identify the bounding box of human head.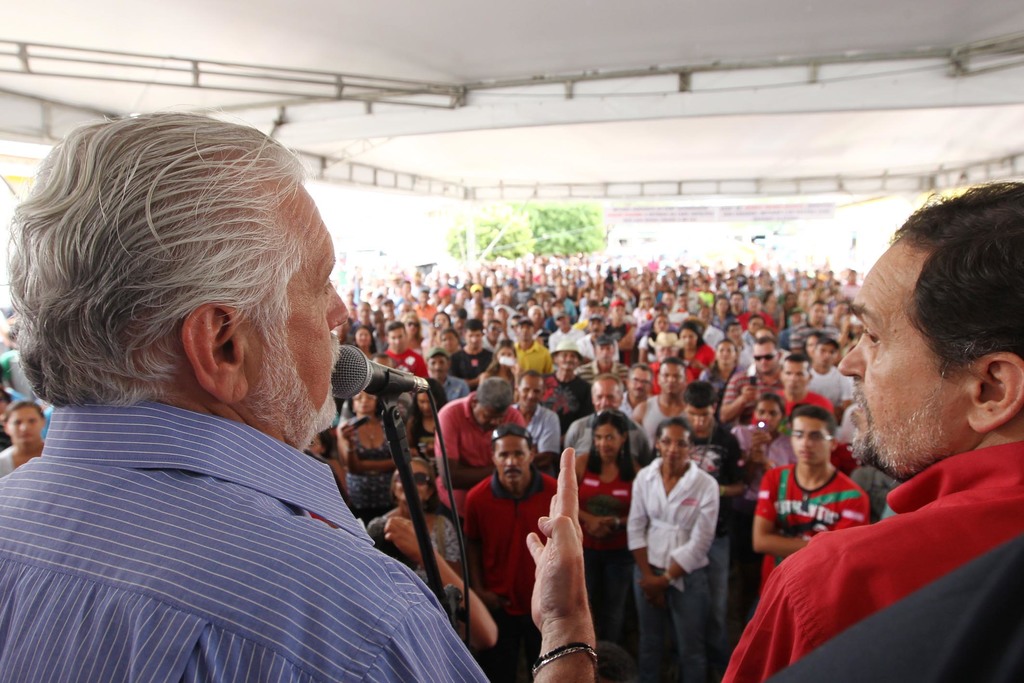
x1=716 y1=336 x2=737 y2=365.
